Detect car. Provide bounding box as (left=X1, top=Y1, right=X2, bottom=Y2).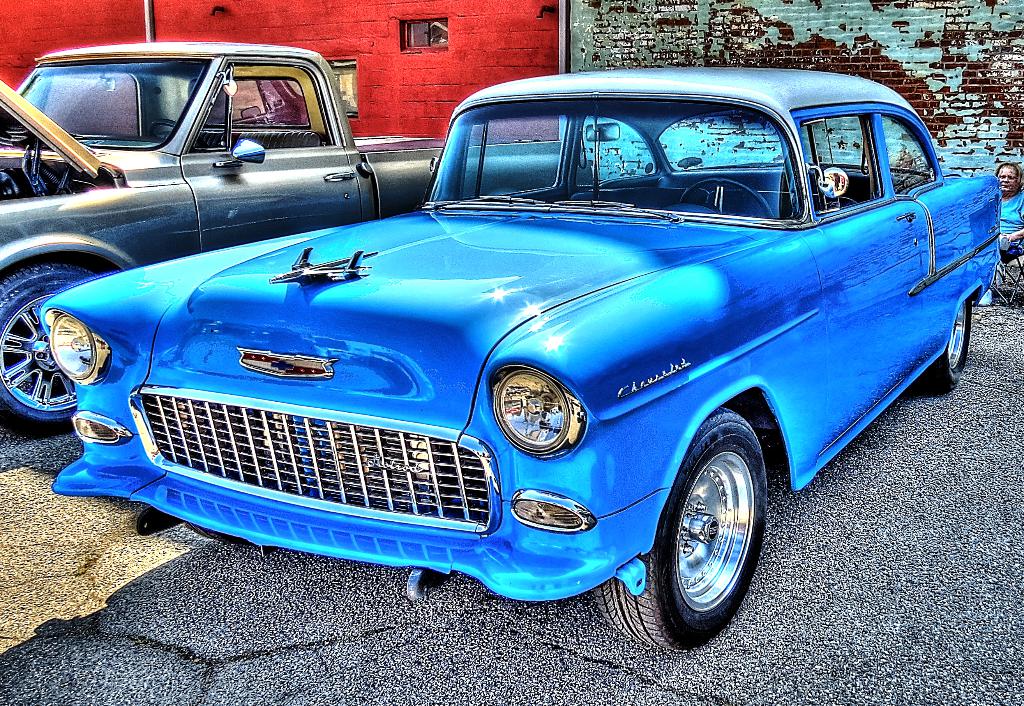
(left=38, top=65, right=1002, bottom=652).
